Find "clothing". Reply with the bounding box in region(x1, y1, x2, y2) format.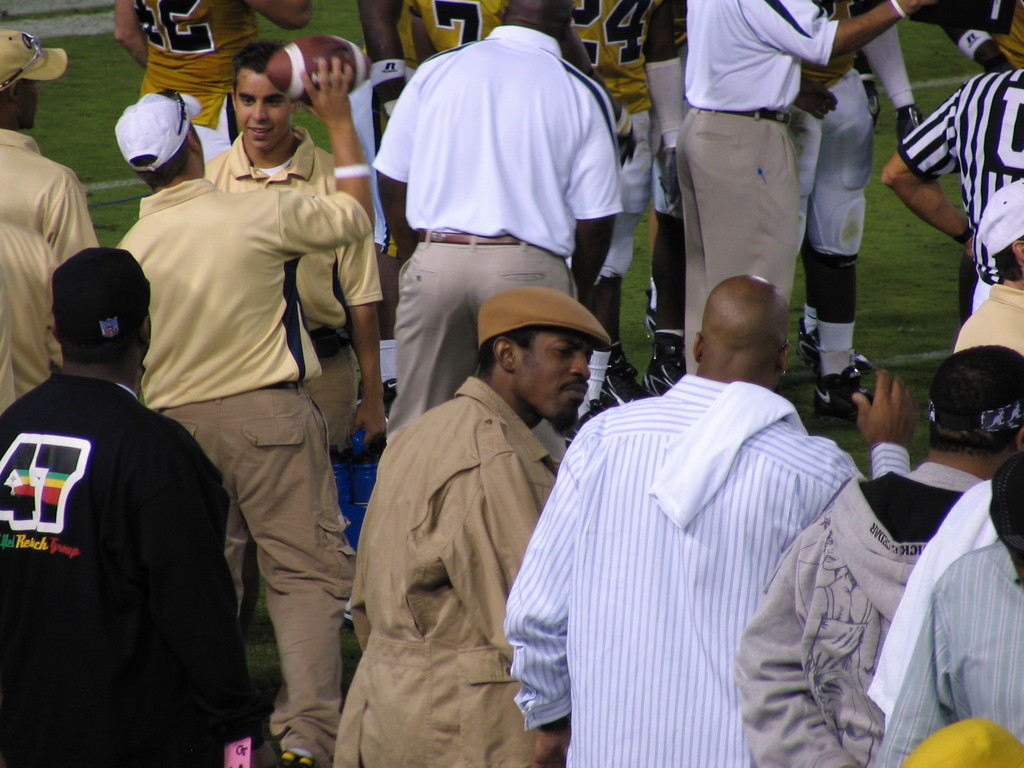
region(572, 0, 651, 280).
